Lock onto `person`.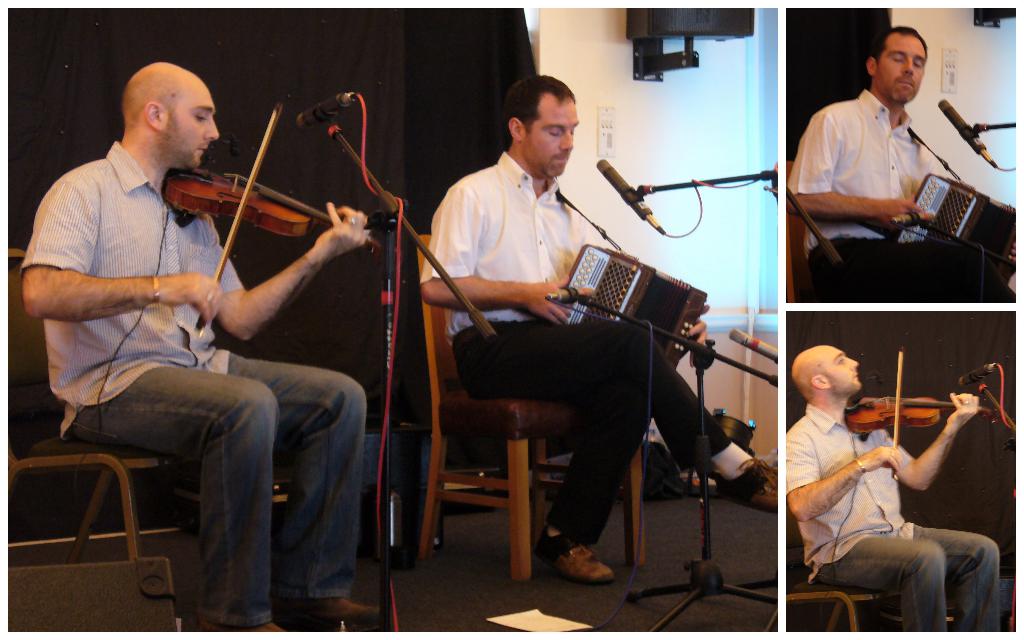
Locked: left=16, top=60, right=385, bottom=639.
